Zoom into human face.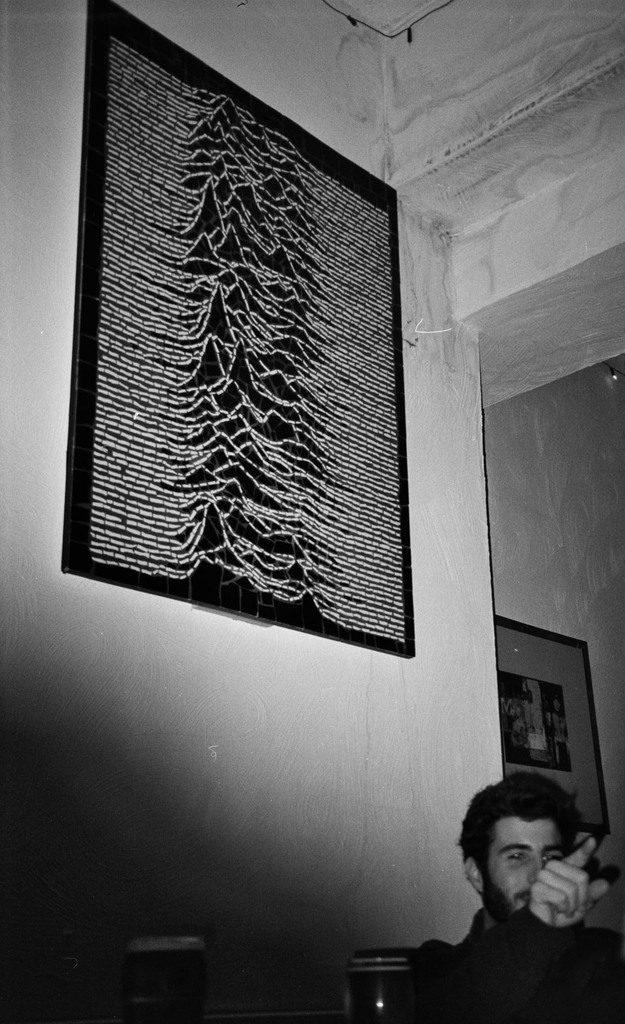
Zoom target: (478,819,577,937).
